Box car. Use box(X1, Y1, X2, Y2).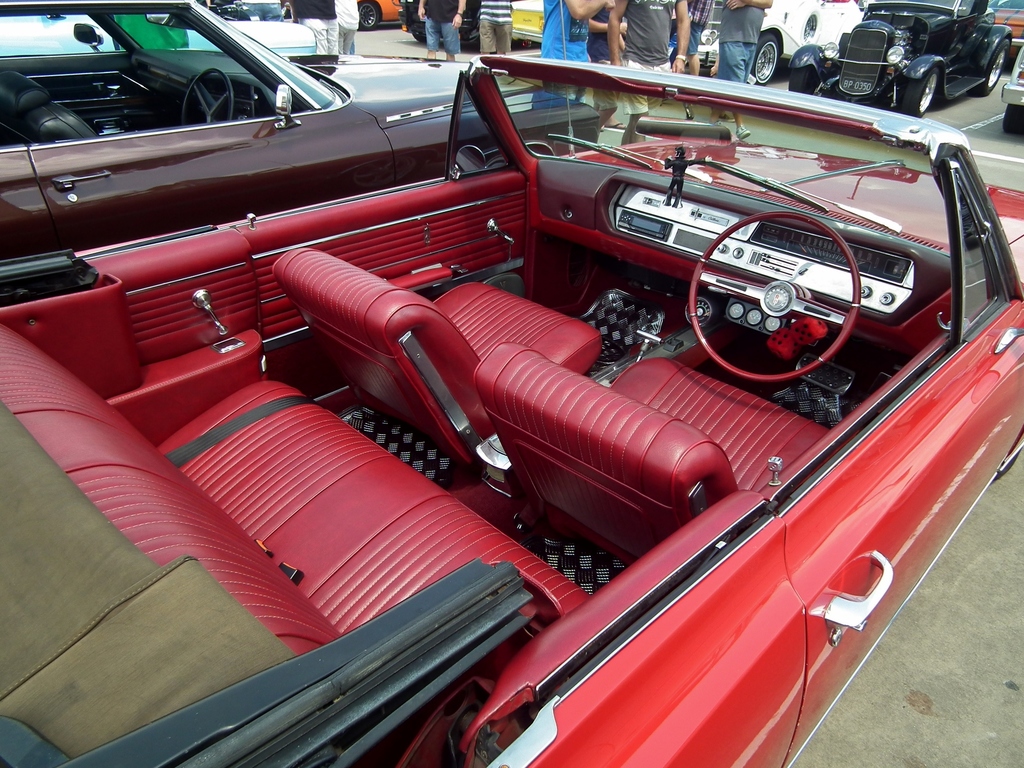
box(36, 45, 1005, 755).
